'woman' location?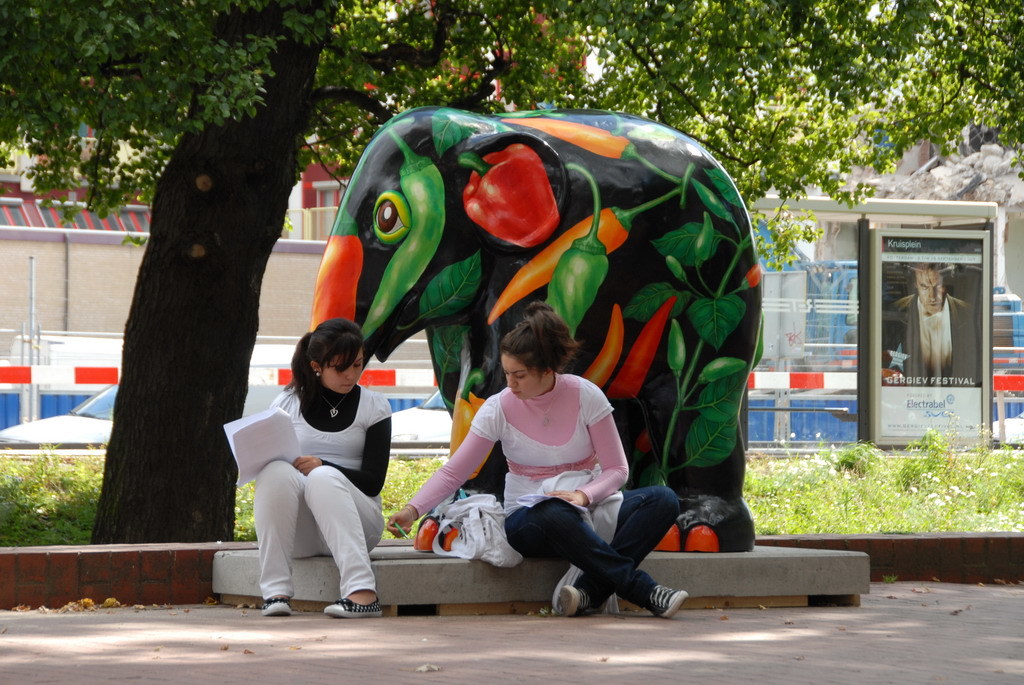
{"x1": 386, "y1": 304, "x2": 696, "y2": 616}
